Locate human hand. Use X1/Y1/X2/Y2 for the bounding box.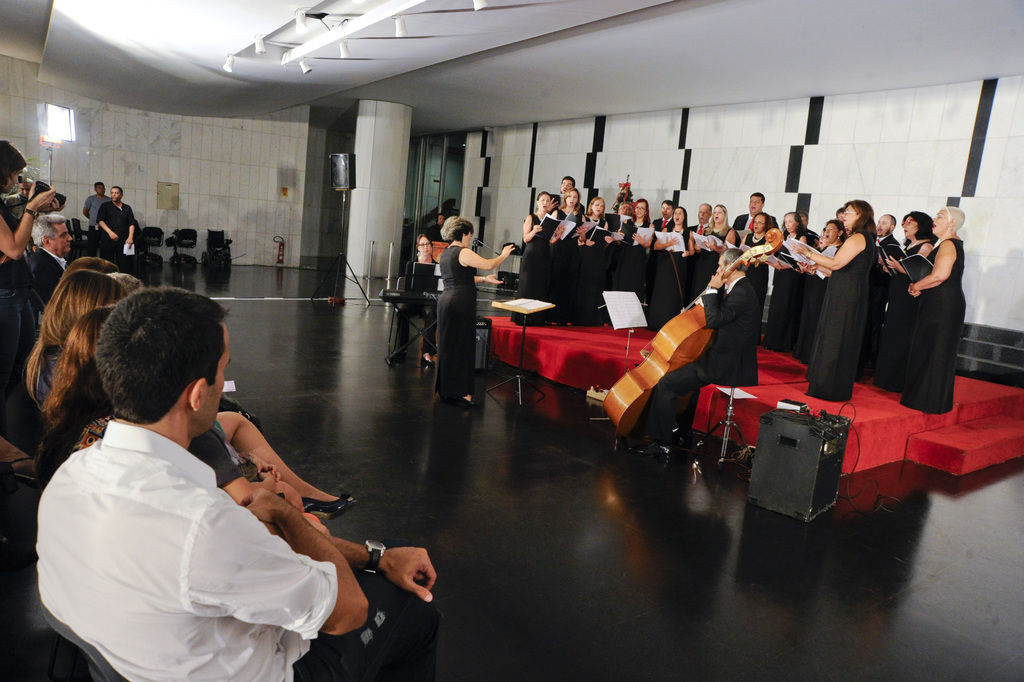
906/287/922/299.
